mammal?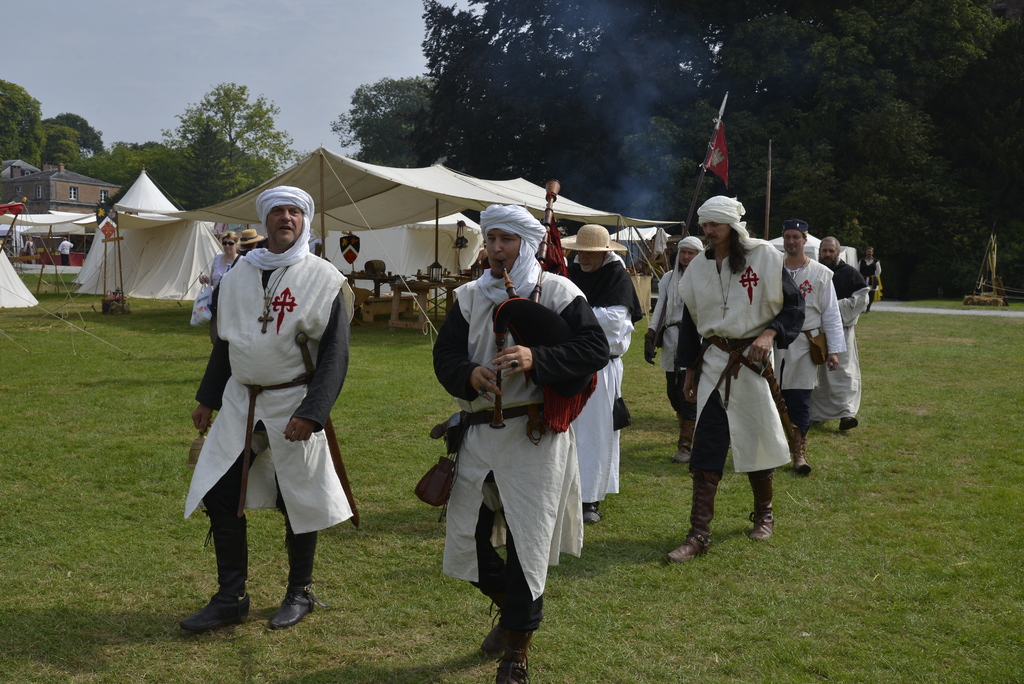
(644, 238, 706, 462)
